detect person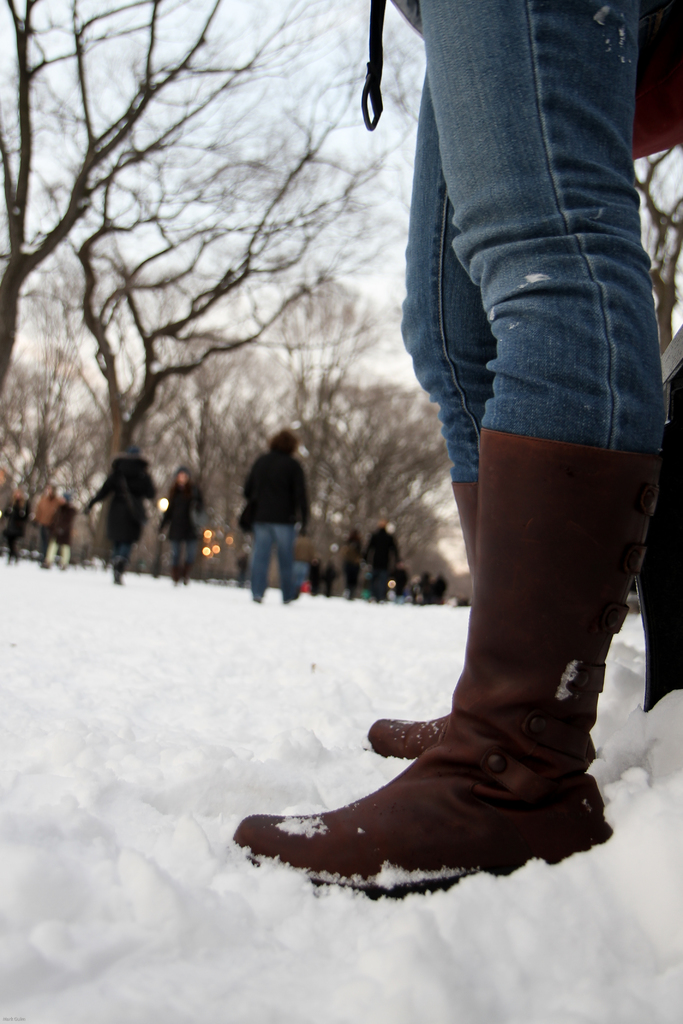
[left=236, top=0, right=682, bottom=897]
